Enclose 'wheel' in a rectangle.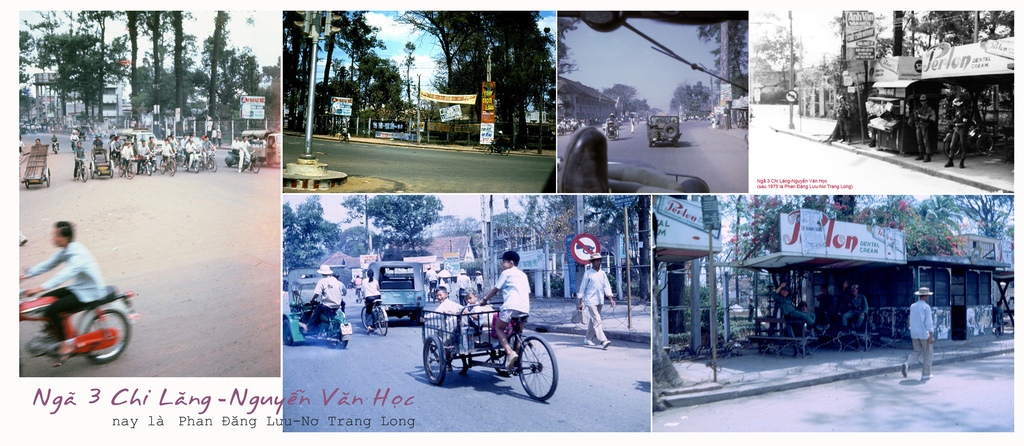
205:157:217:171.
